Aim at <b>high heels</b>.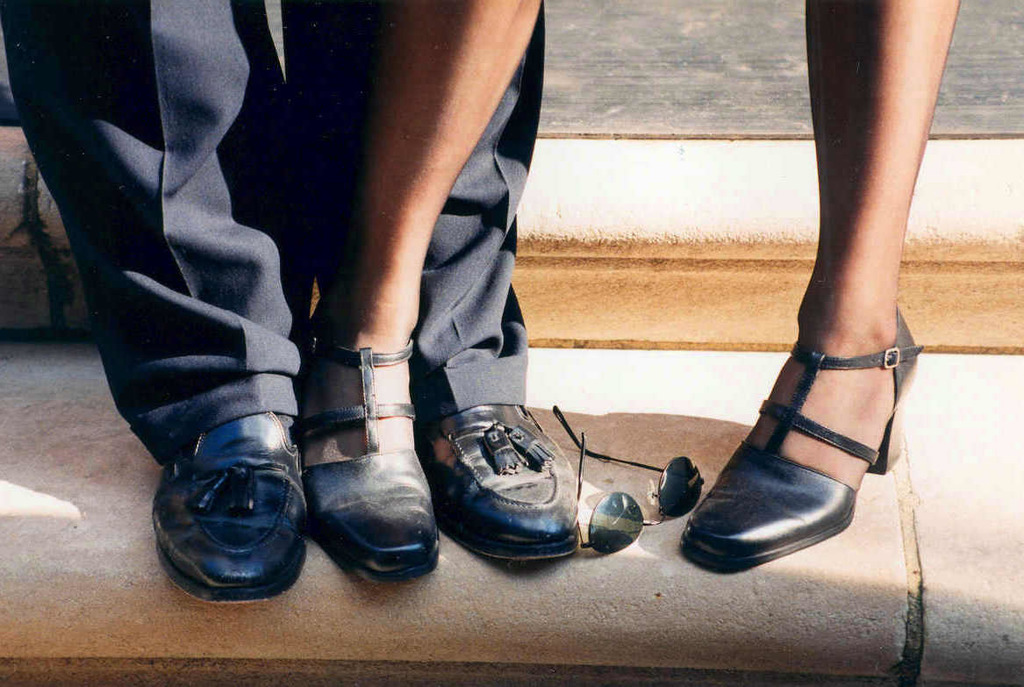
Aimed at [306, 297, 440, 587].
